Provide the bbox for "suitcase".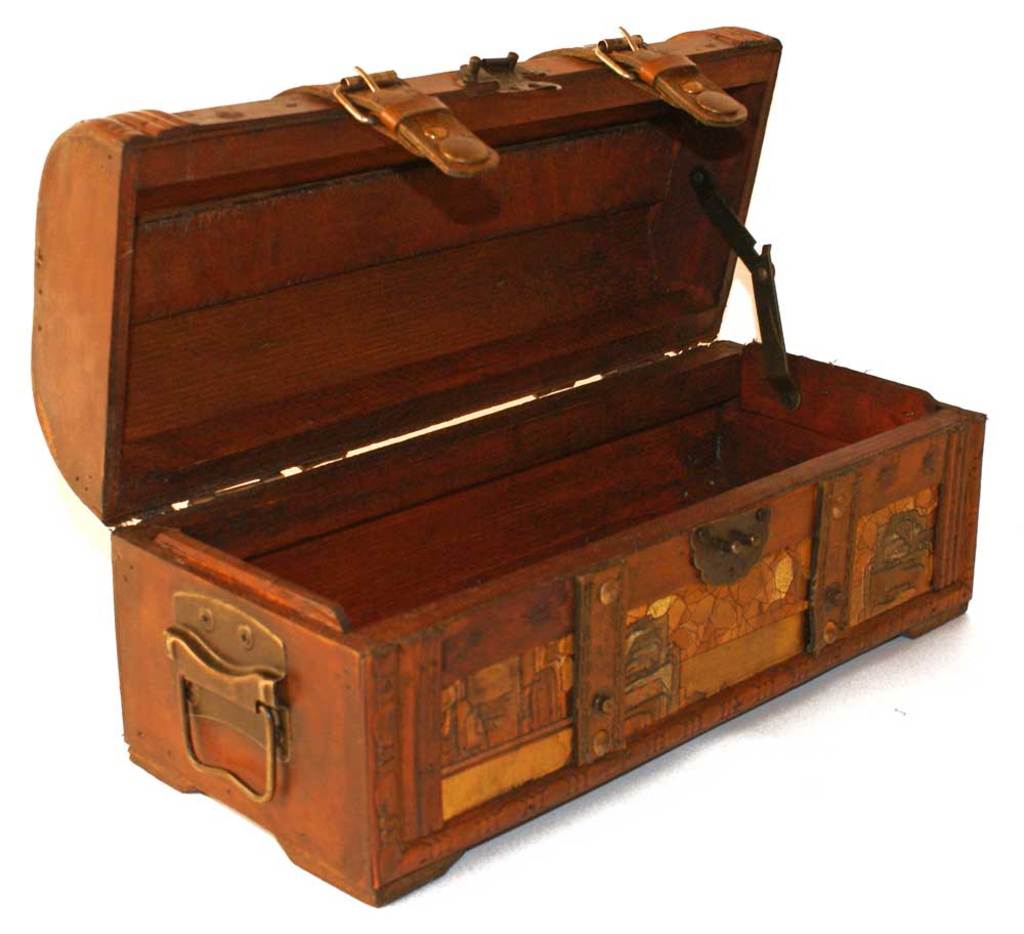
26, 18, 989, 910.
